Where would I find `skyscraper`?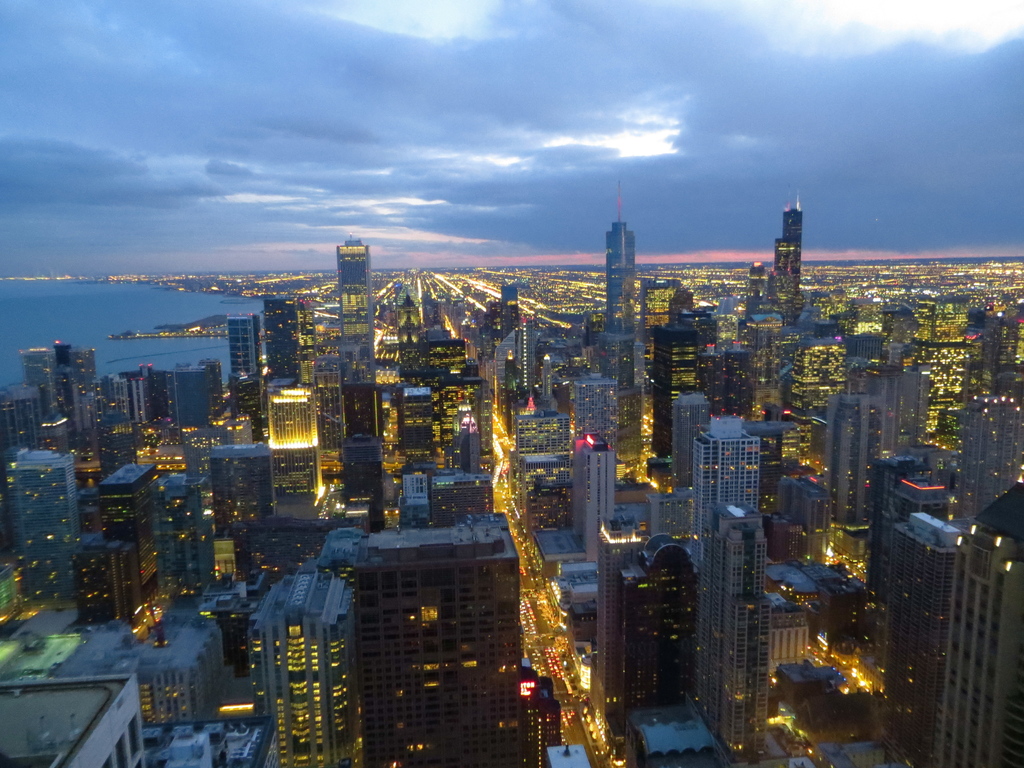
At 572/426/625/562.
